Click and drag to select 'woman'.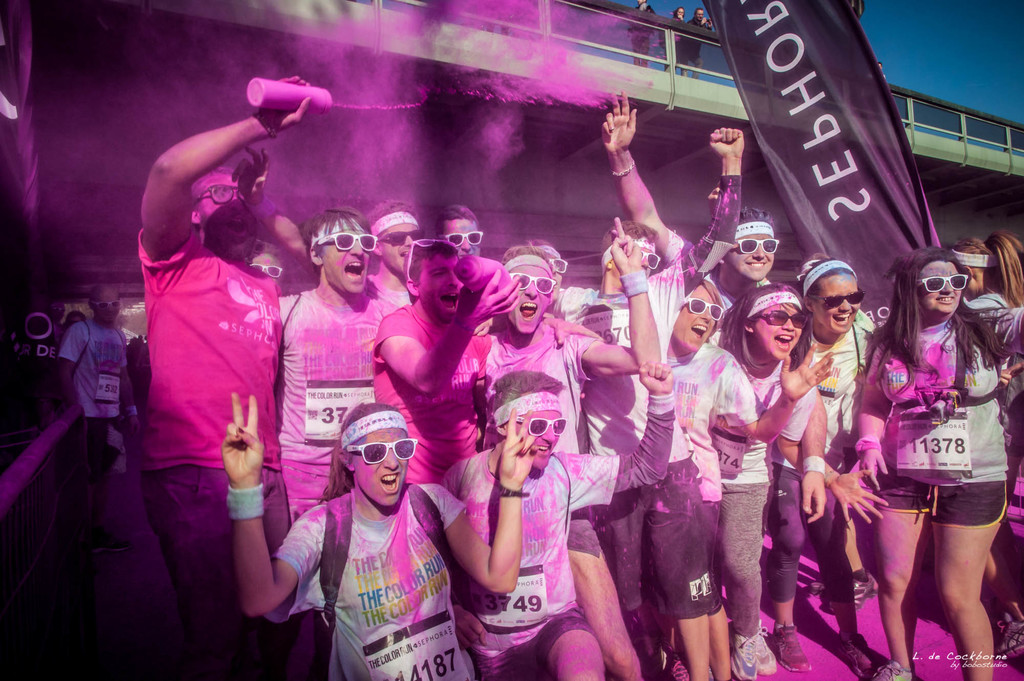
Selection: (left=219, top=395, right=532, bottom=680).
